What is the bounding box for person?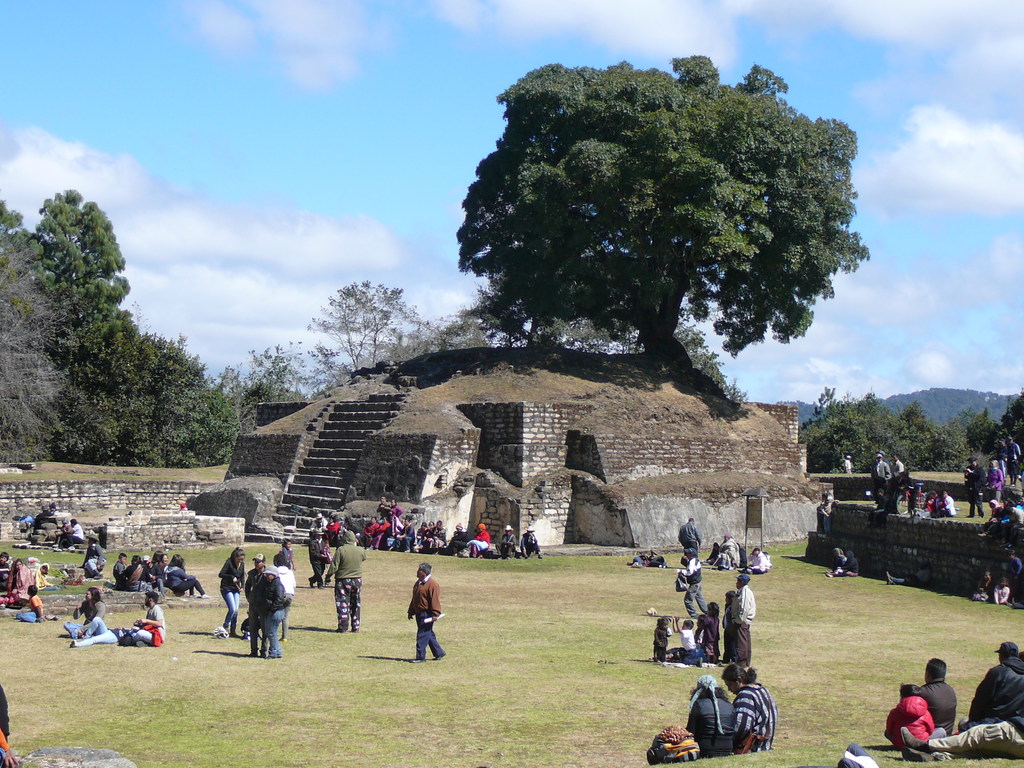
left=0, top=550, right=9, bottom=588.
